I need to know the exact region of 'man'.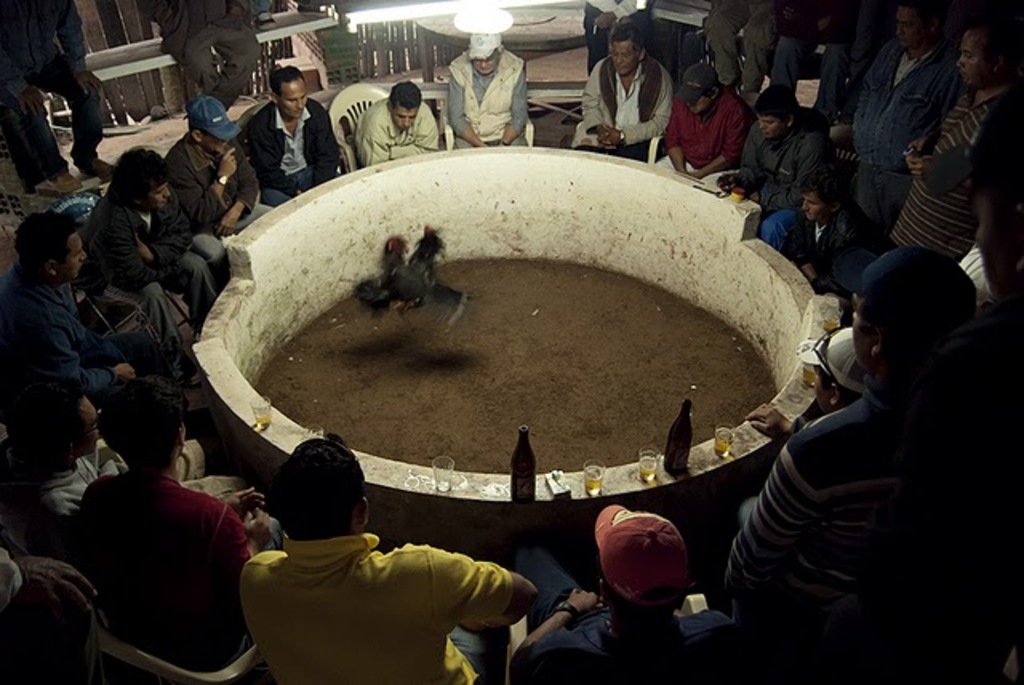
Region: box(666, 72, 742, 178).
